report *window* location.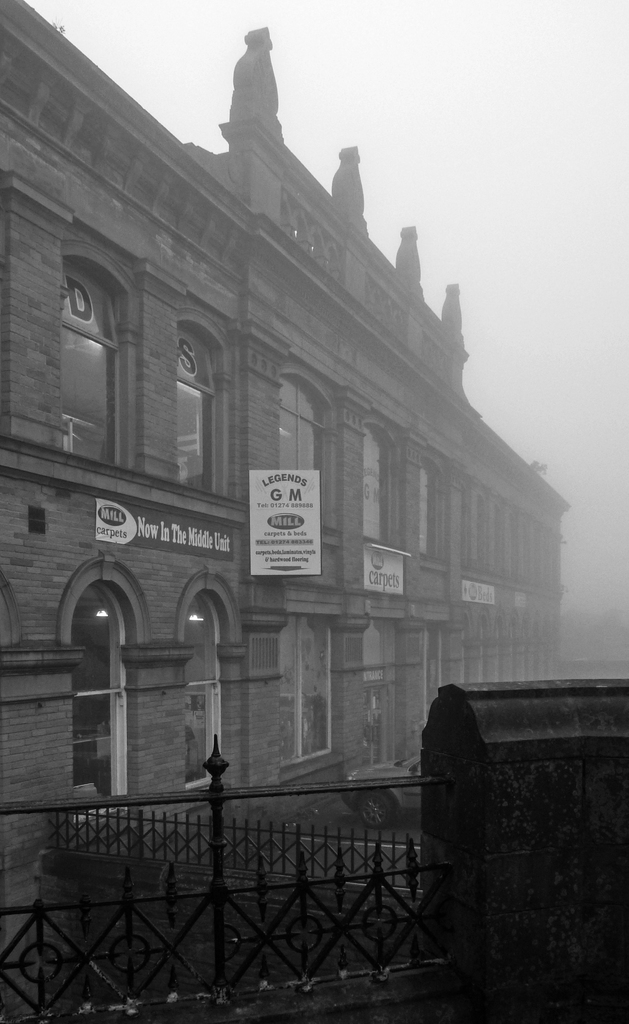
Report: detection(59, 551, 152, 814).
